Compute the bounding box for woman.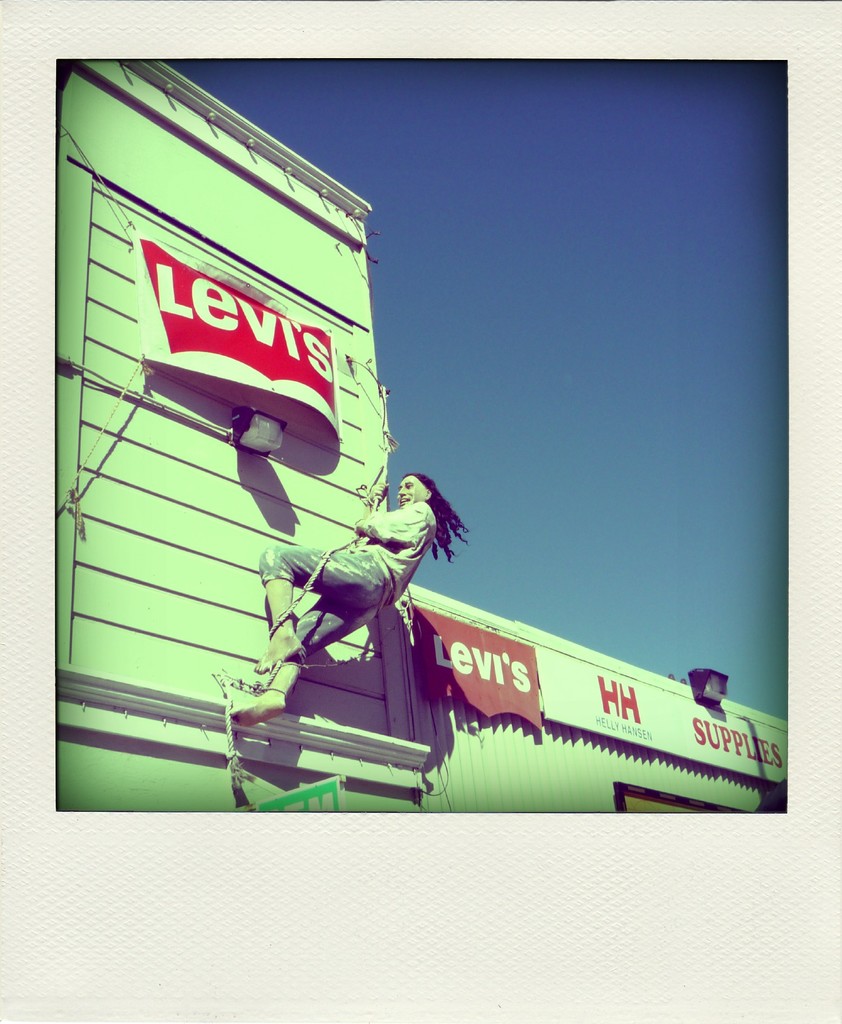
pyautogui.locateOnScreen(230, 472, 472, 732).
